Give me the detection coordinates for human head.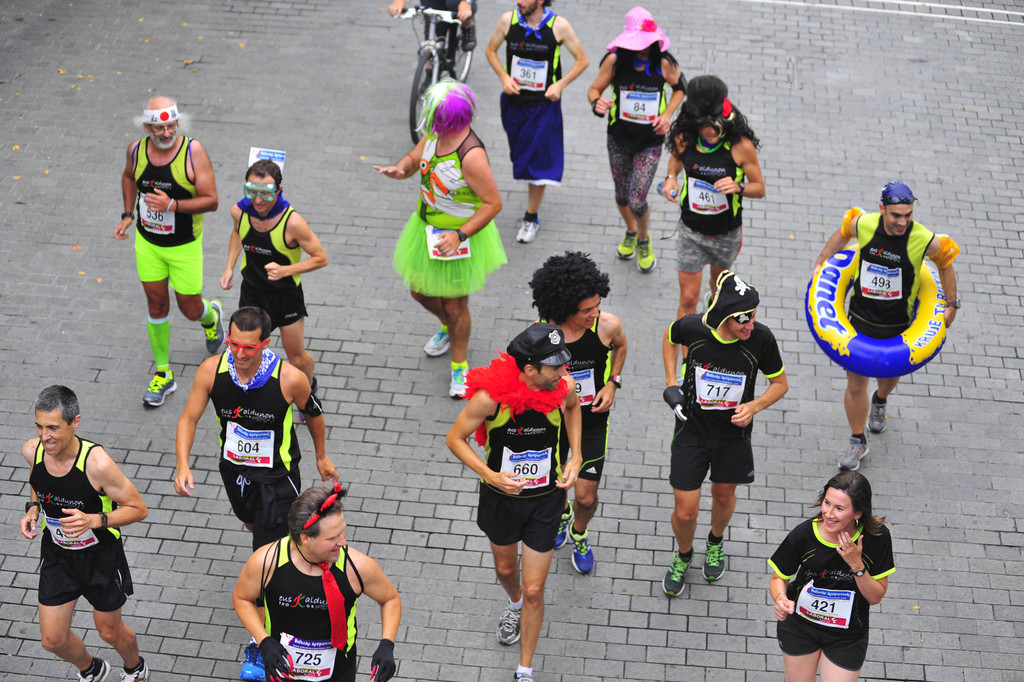
rect(519, 320, 568, 392).
